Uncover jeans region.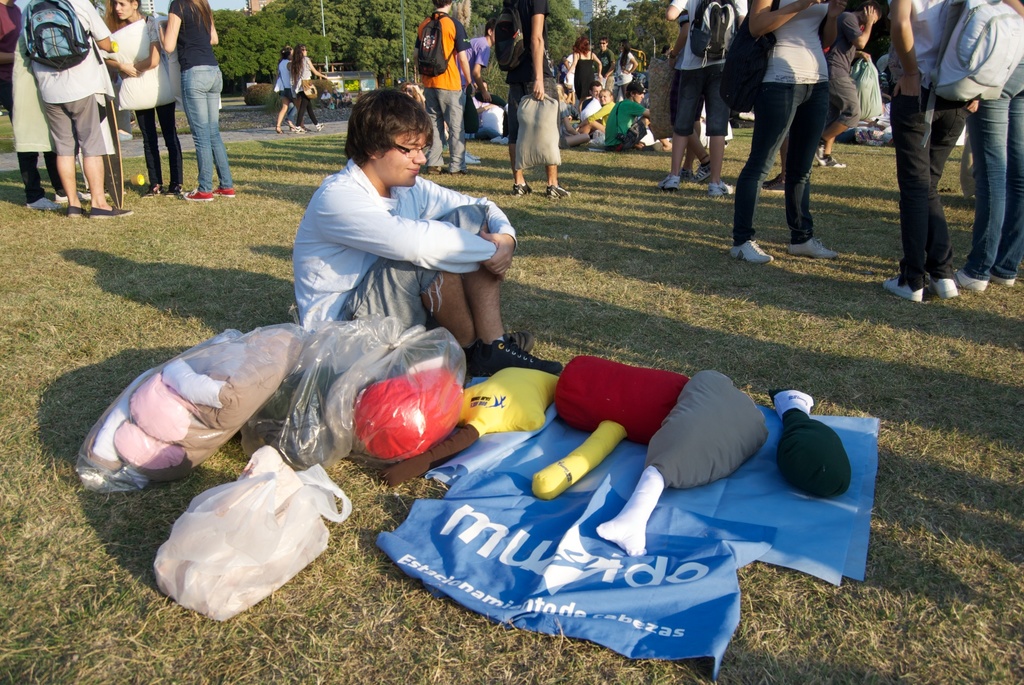
Uncovered: detection(734, 79, 828, 244).
